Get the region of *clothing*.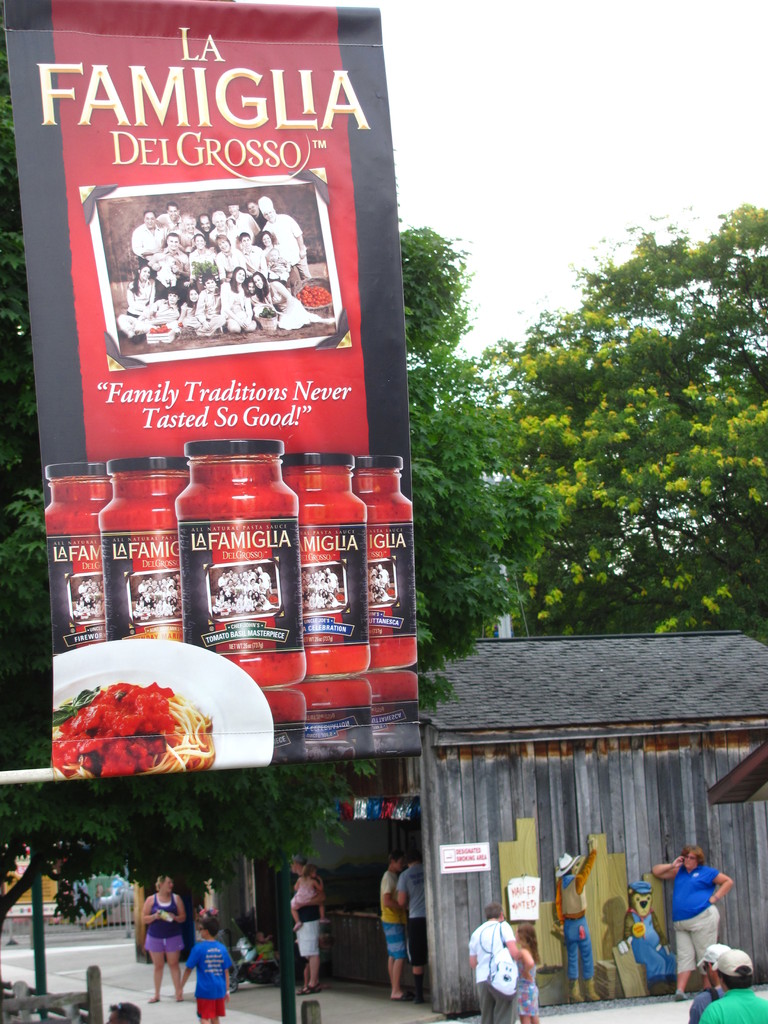
x1=147 y1=876 x2=197 y2=958.
